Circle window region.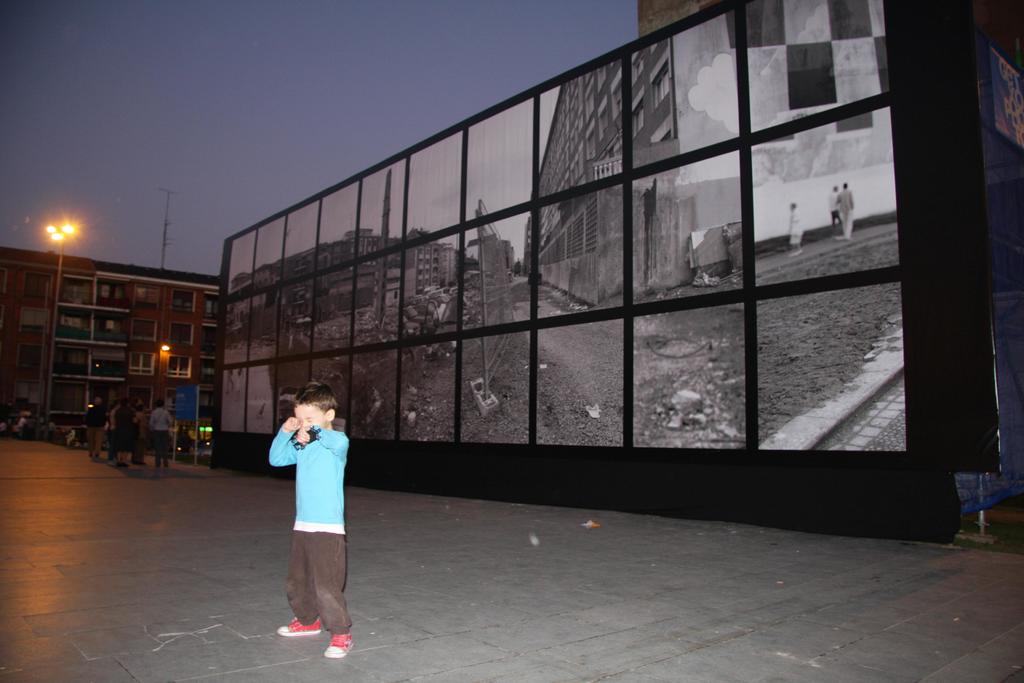
Region: {"x1": 131, "y1": 350, "x2": 155, "y2": 372}.
